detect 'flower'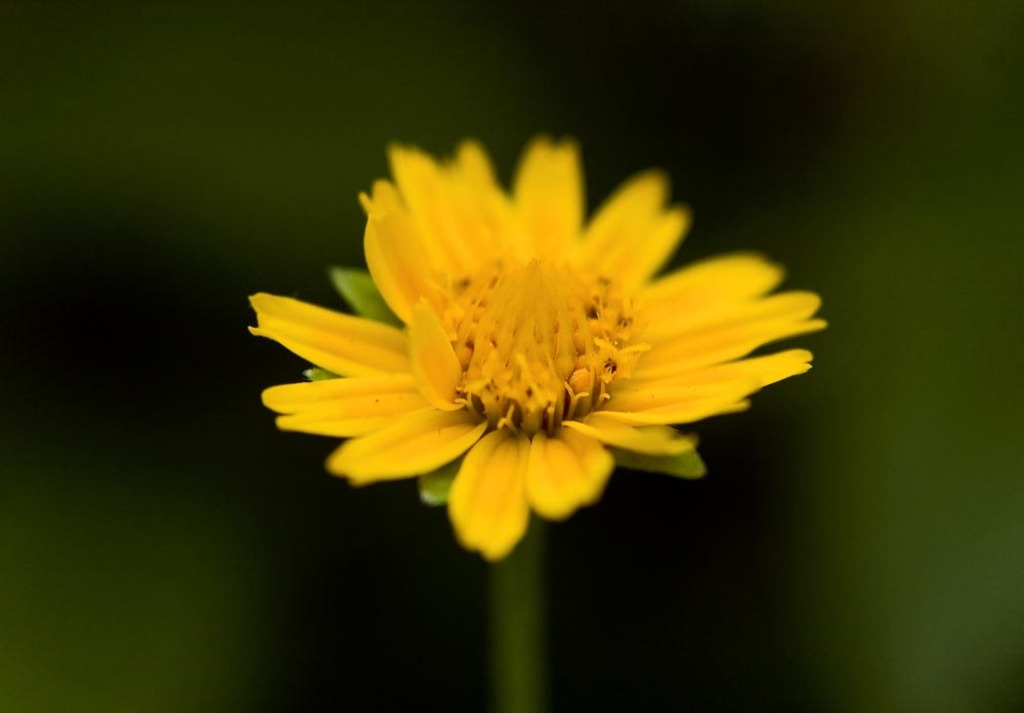
246 131 821 568
